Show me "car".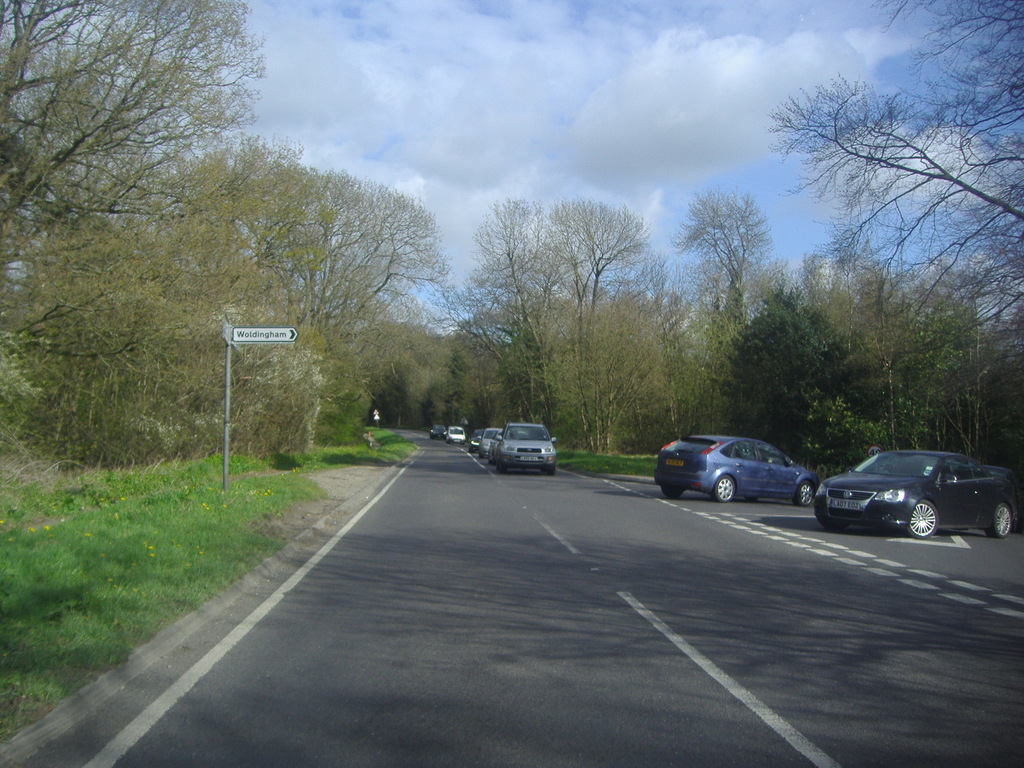
"car" is here: <box>468,429,481,450</box>.
